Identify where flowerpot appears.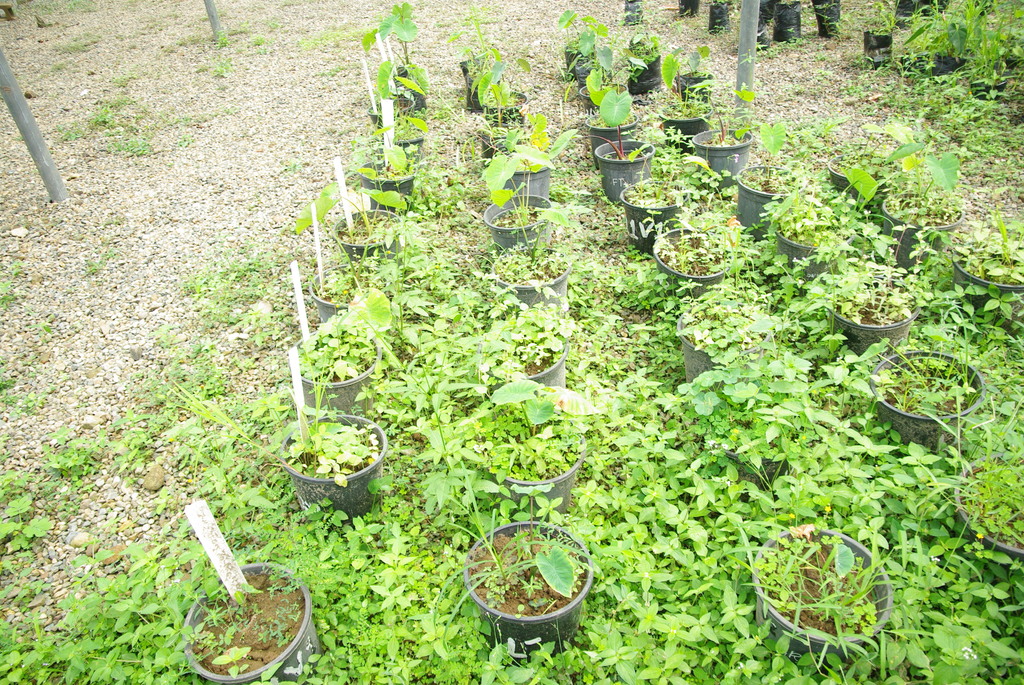
Appears at box(753, 22, 770, 50).
